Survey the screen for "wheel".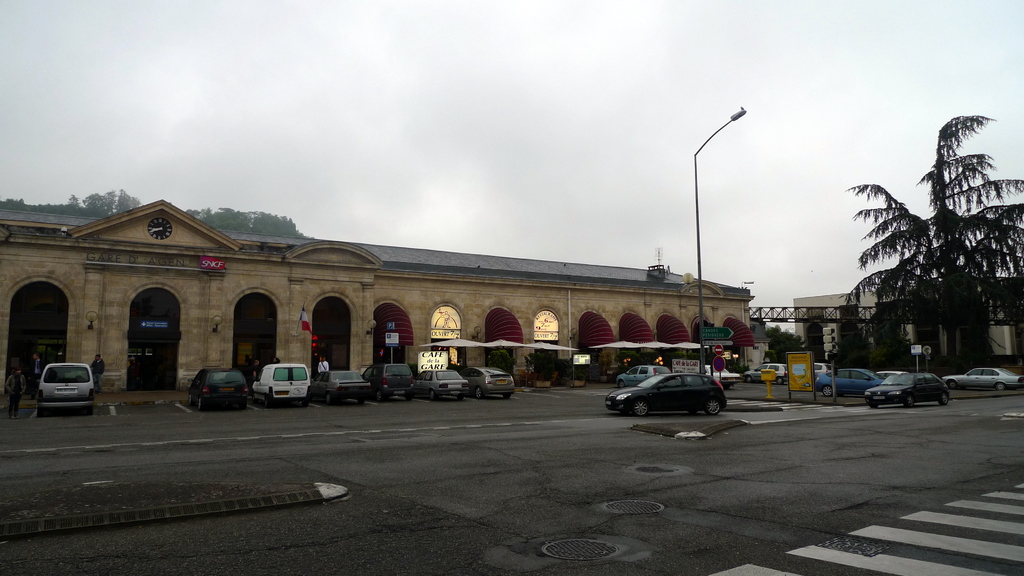
Survey found: Rect(470, 383, 480, 398).
